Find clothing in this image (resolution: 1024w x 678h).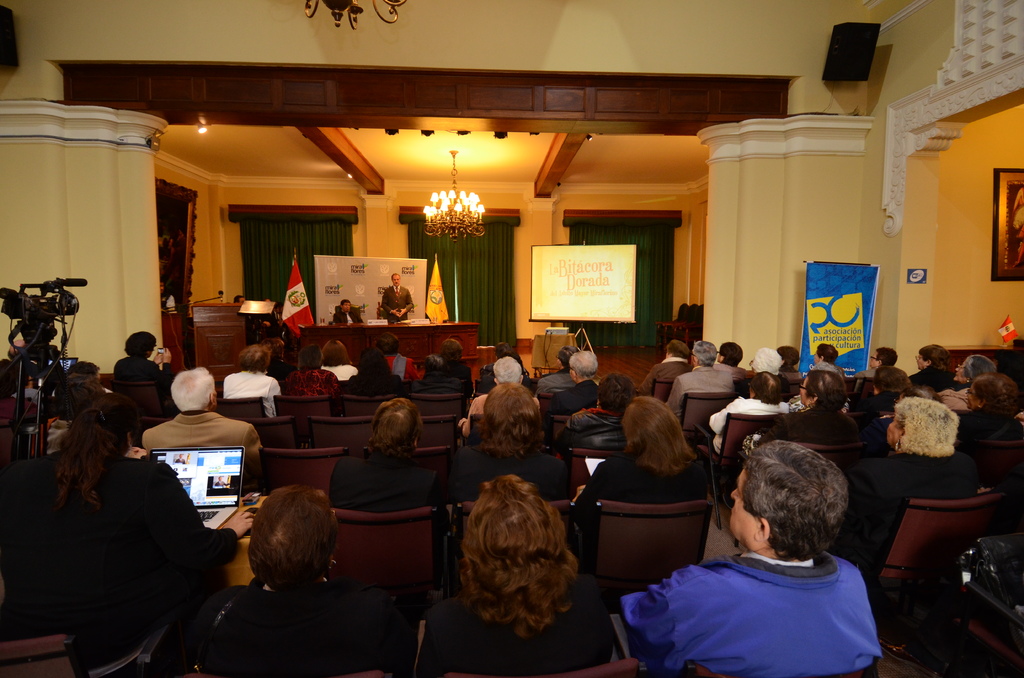
x1=378 y1=285 x2=421 y2=334.
